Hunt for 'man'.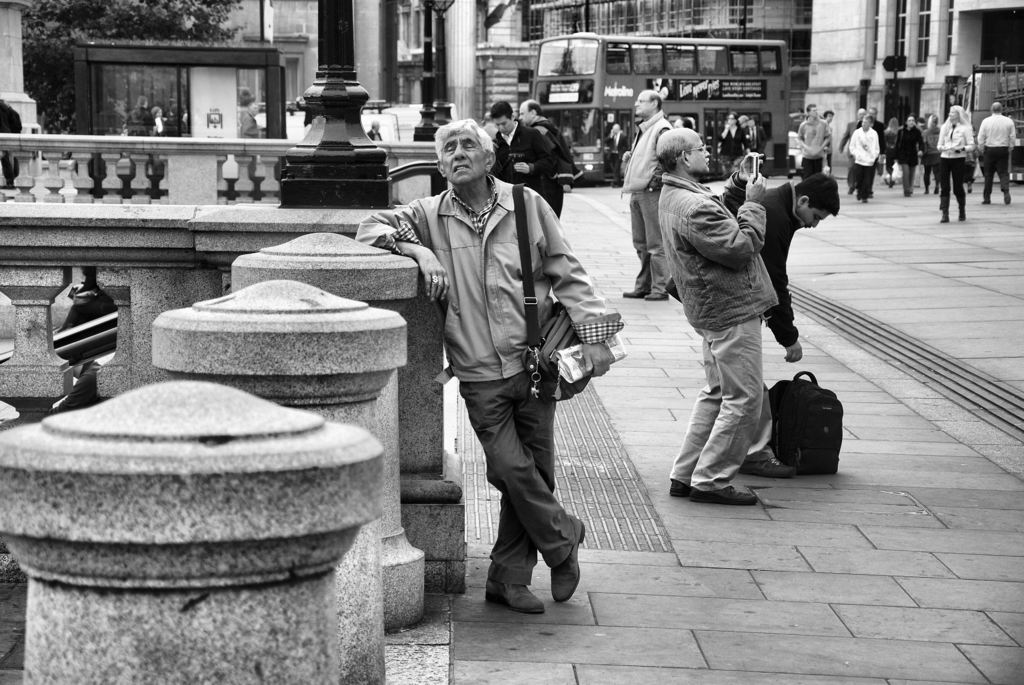
Hunted down at 623 90 675 301.
